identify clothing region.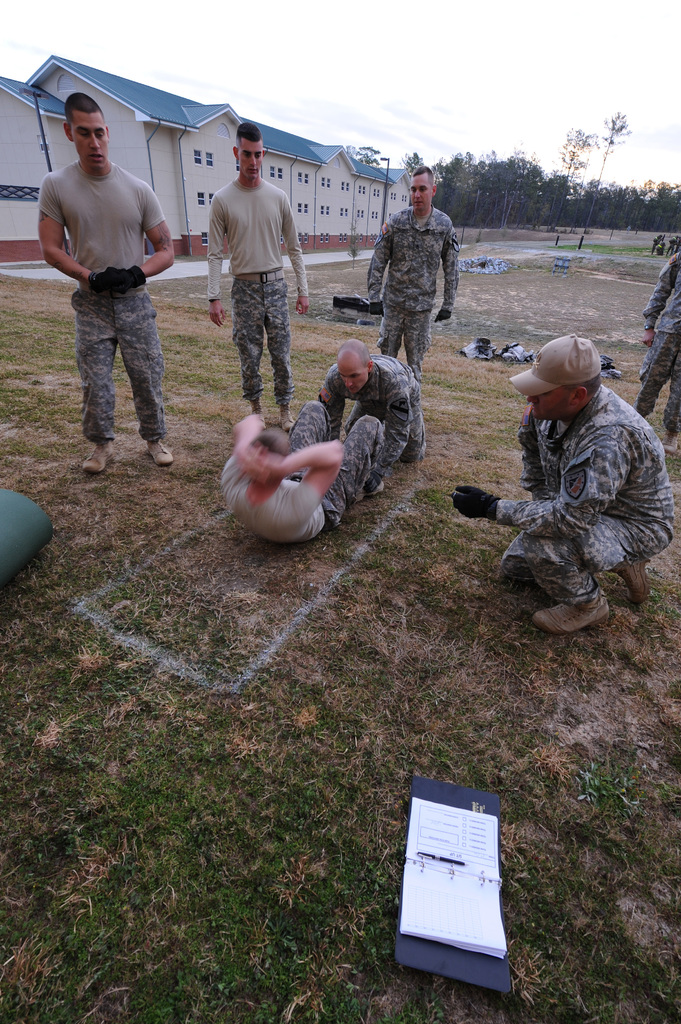
Region: left=34, top=156, right=166, bottom=444.
